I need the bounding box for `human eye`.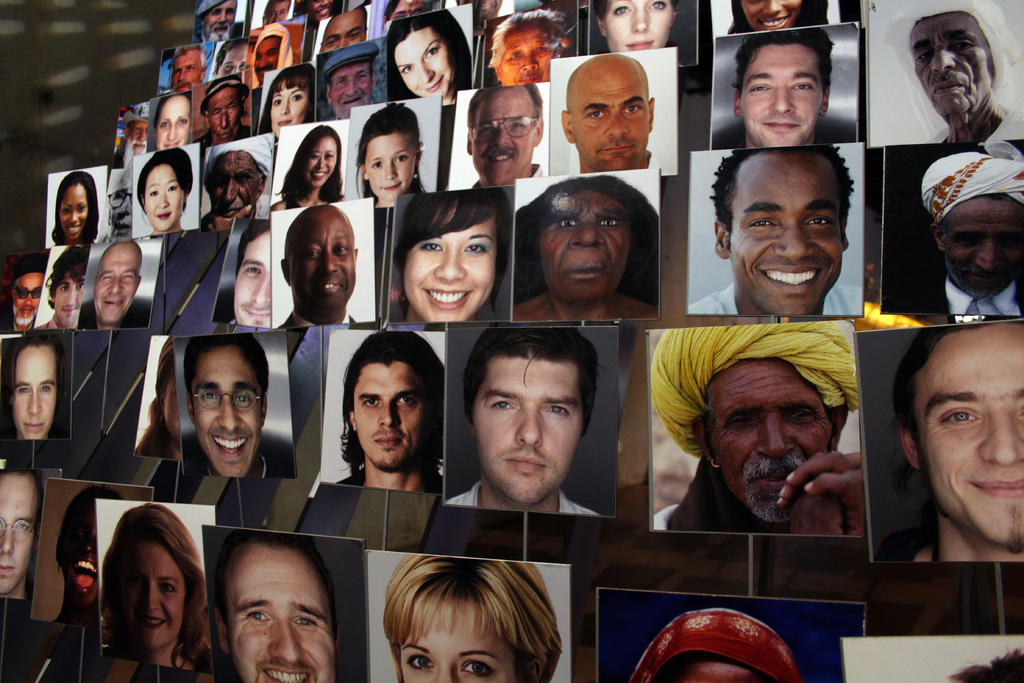
Here it is: x1=20, y1=386, x2=29, y2=397.
